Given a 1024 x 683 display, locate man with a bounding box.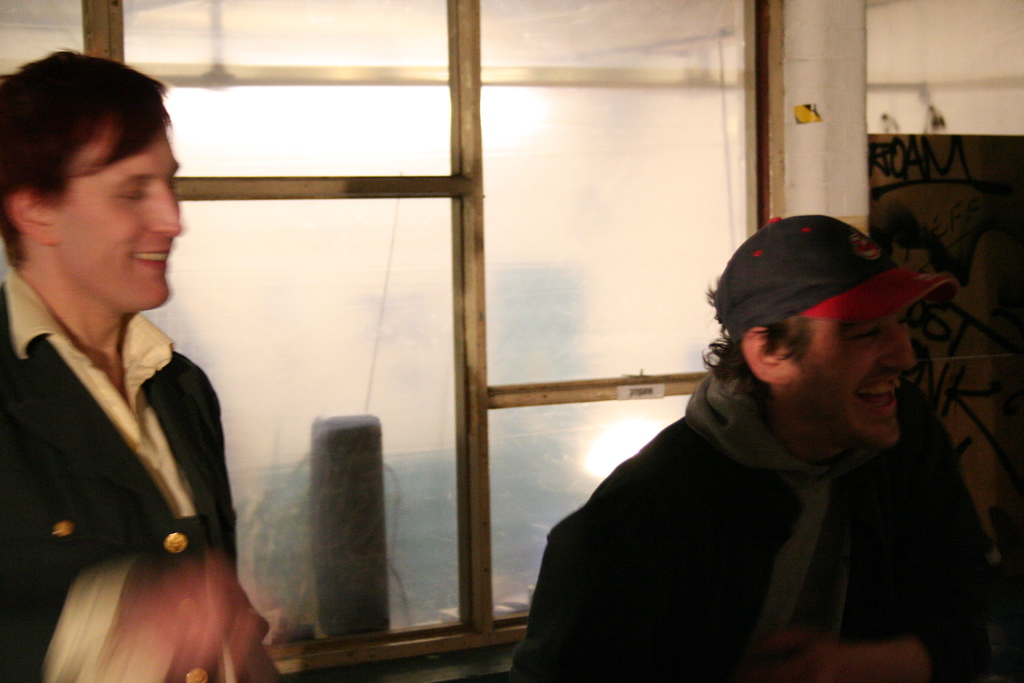
Located: bbox=(495, 208, 1000, 680).
